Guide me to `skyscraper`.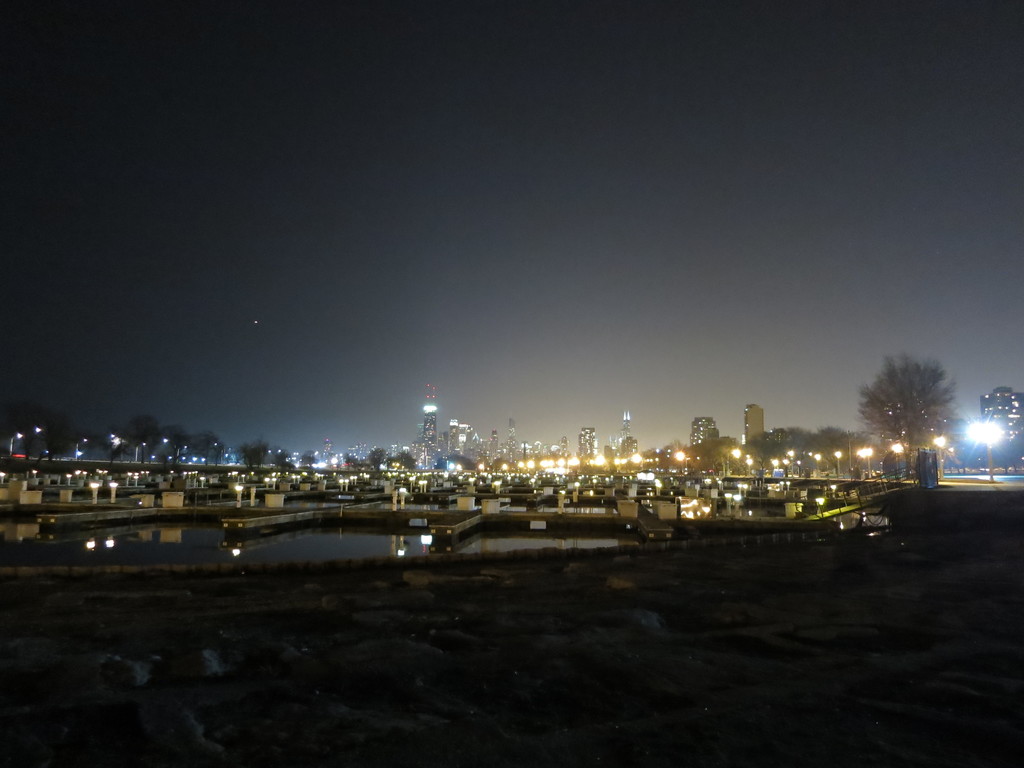
Guidance: x1=450, y1=420, x2=458, y2=457.
